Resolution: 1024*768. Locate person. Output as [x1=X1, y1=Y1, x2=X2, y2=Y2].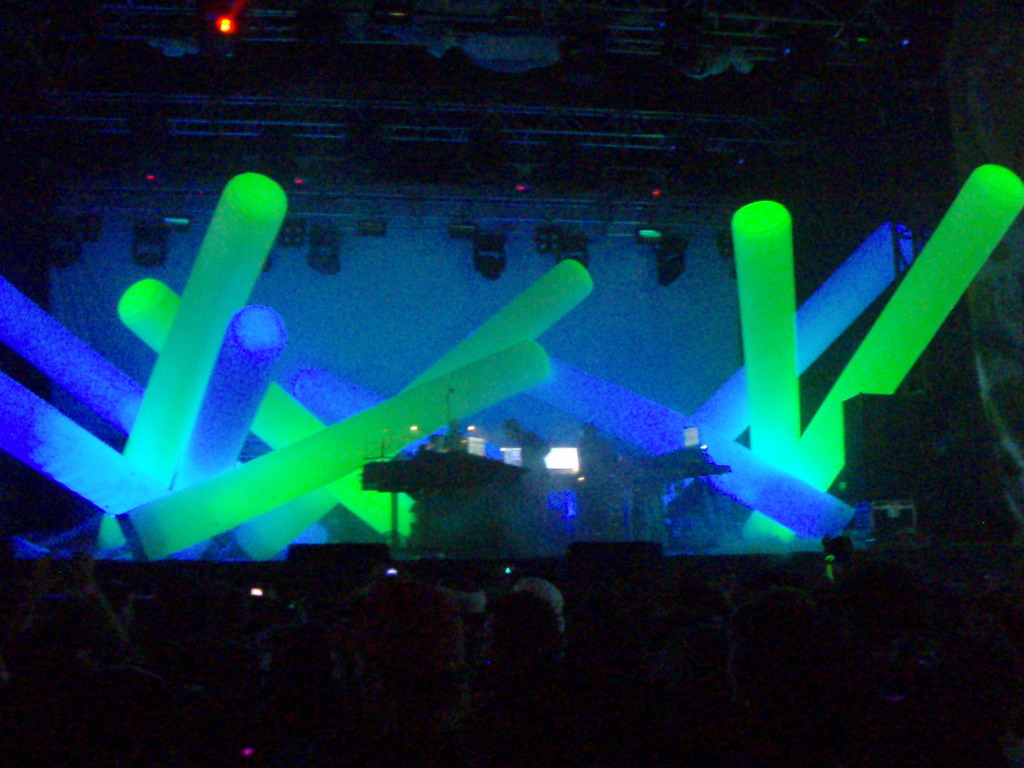
[x1=499, y1=419, x2=557, y2=515].
